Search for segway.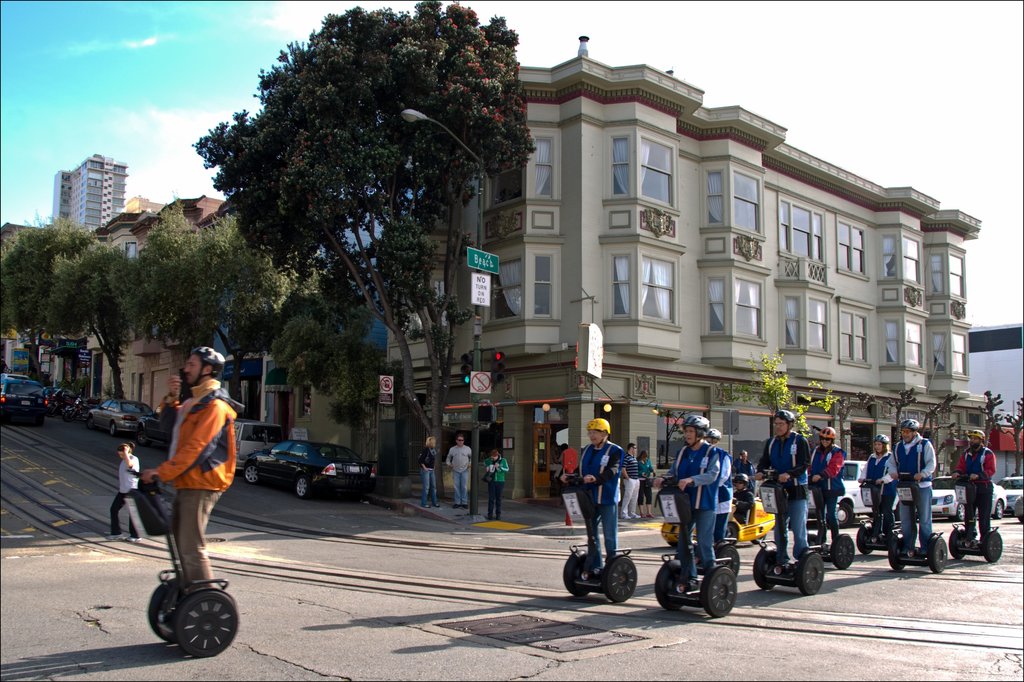
Found at <region>948, 476, 1007, 569</region>.
